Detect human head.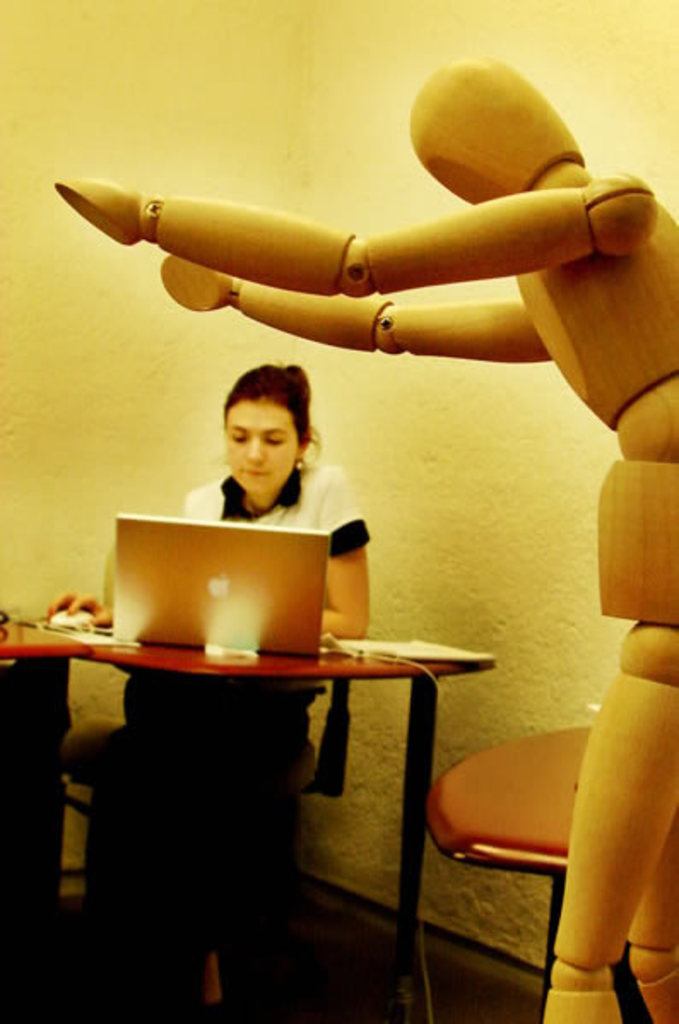
Detected at locate(205, 362, 328, 496).
